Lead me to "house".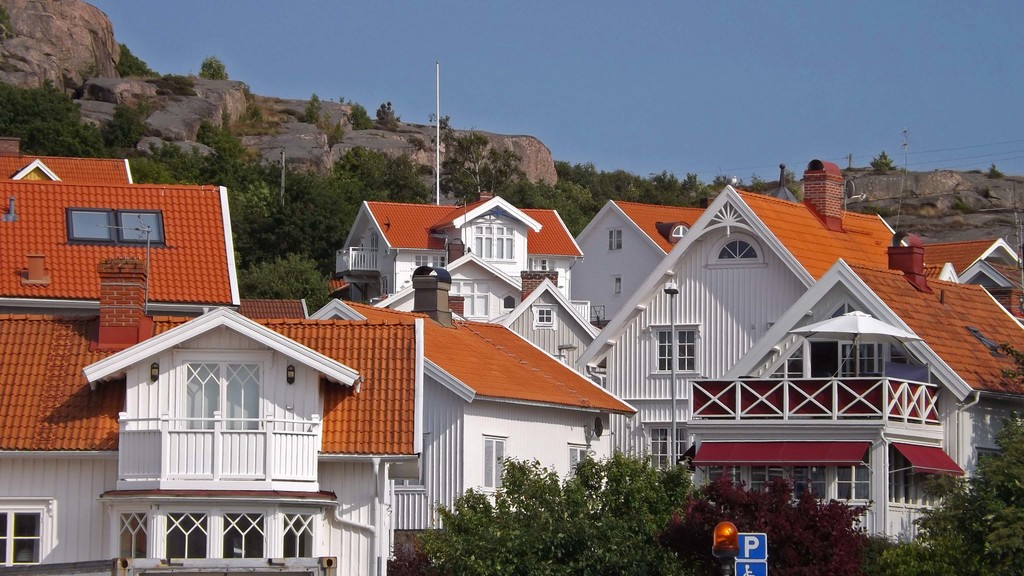
Lead to BBox(0, 178, 237, 313).
